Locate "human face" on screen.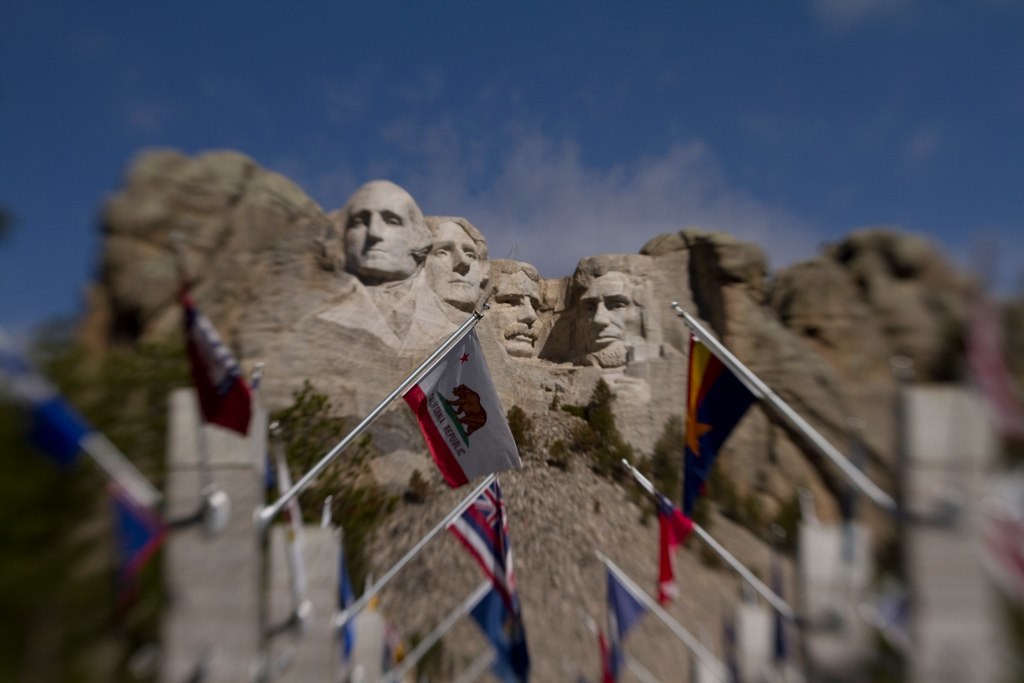
On screen at pyautogui.locateOnScreen(482, 272, 546, 361).
